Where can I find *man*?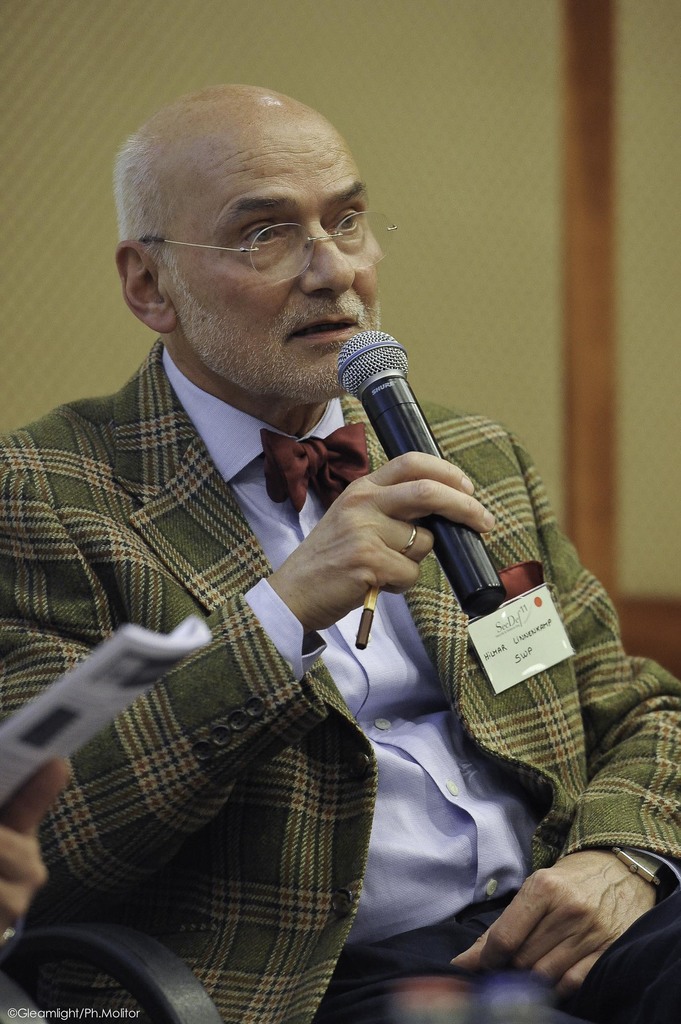
You can find it at <region>4, 81, 554, 921</region>.
